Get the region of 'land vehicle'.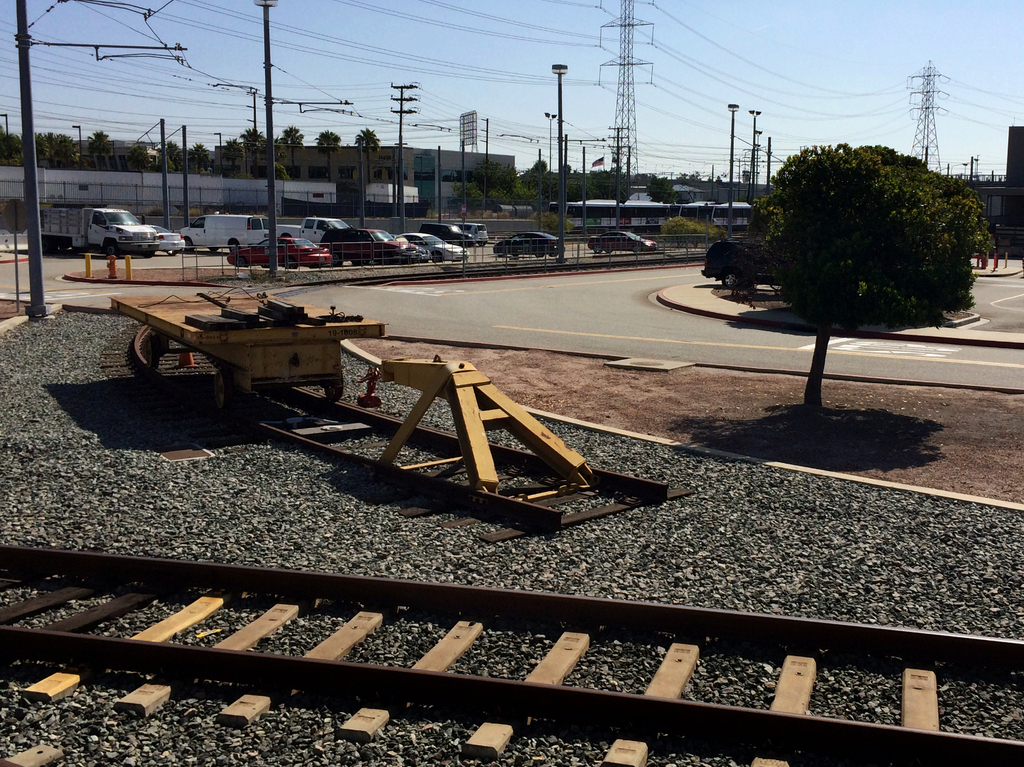
bbox=(149, 224, 182, 252).
